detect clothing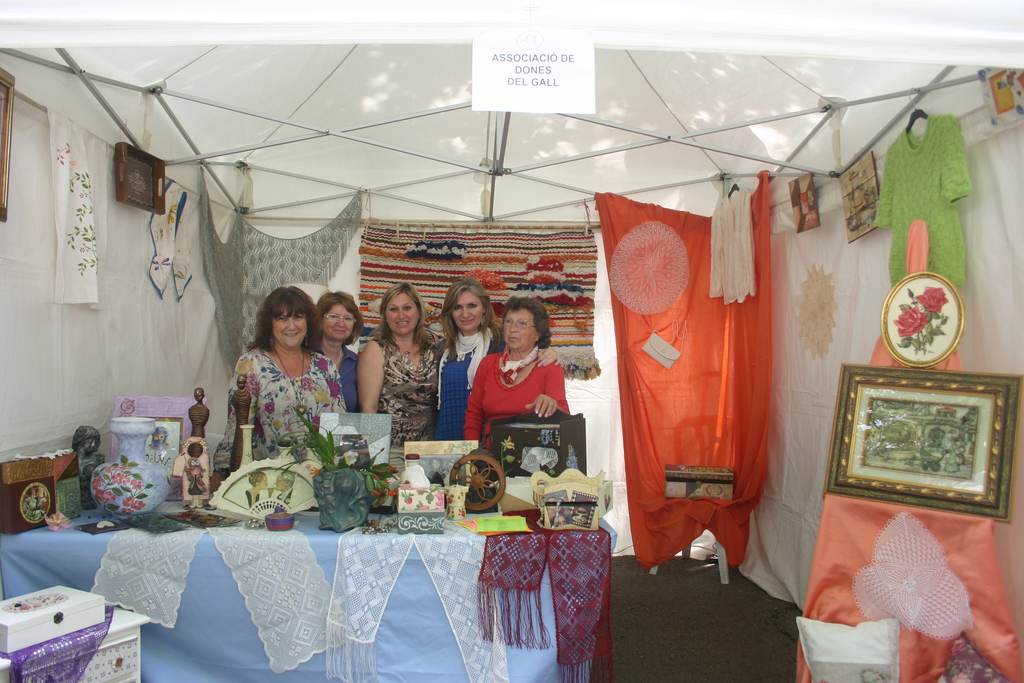
{"left": 225, "top": 342, "right": 348, "bottom": 459}
